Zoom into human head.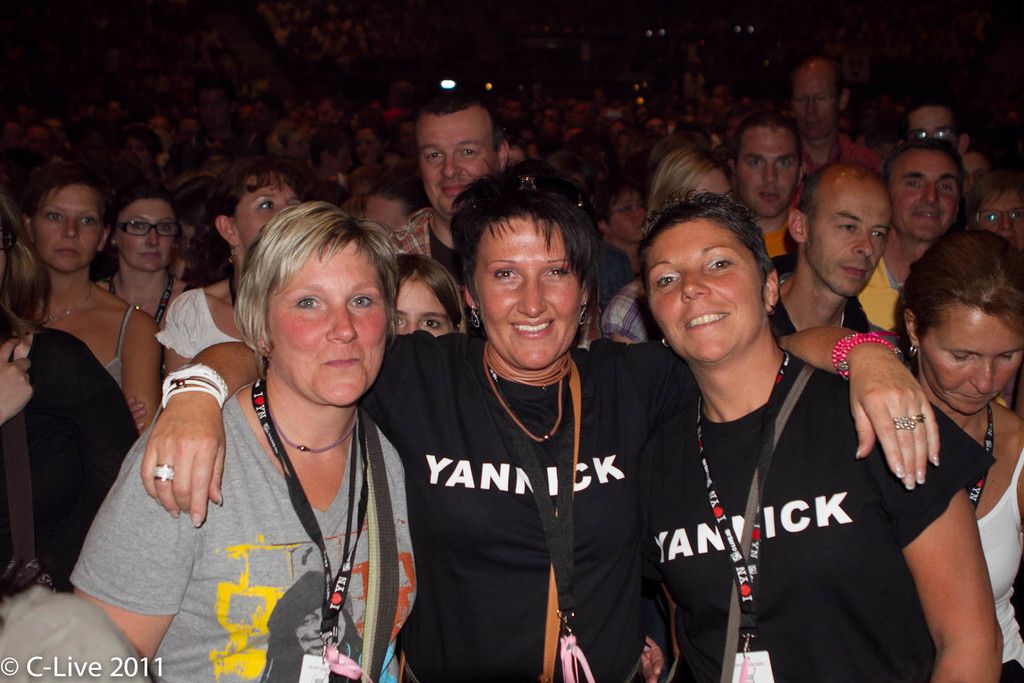
Zoom target: select_region(785, 160, 900, 304).
